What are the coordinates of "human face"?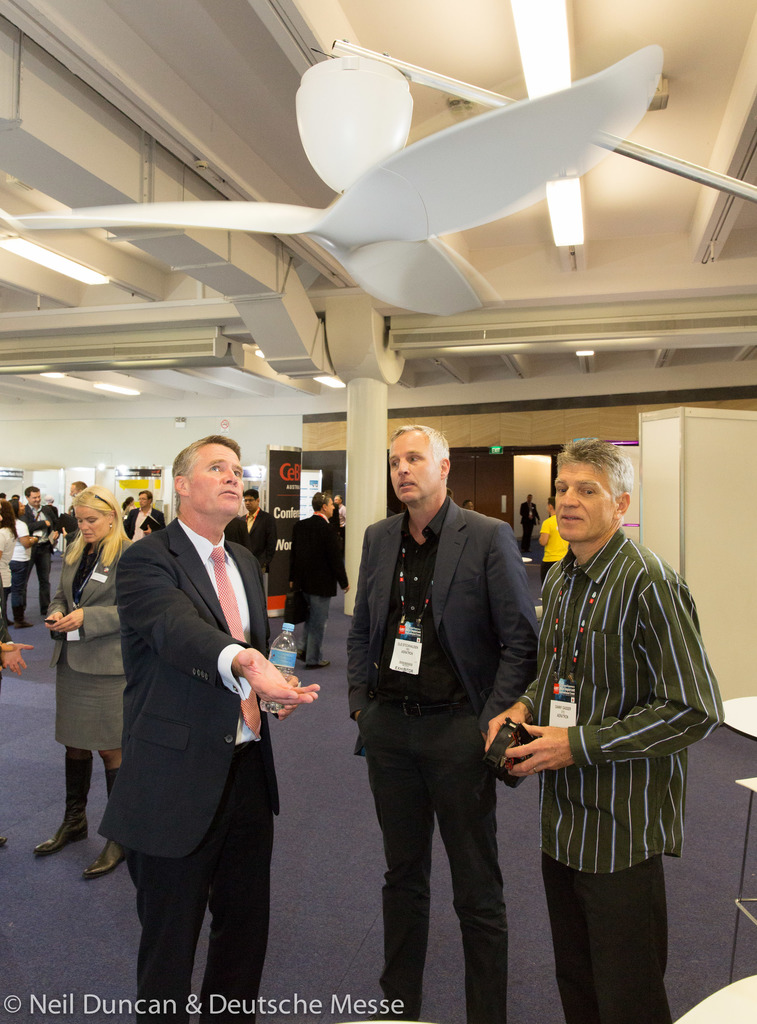
pyautogui.locateOnScreen(381, 429, 437, 501).
